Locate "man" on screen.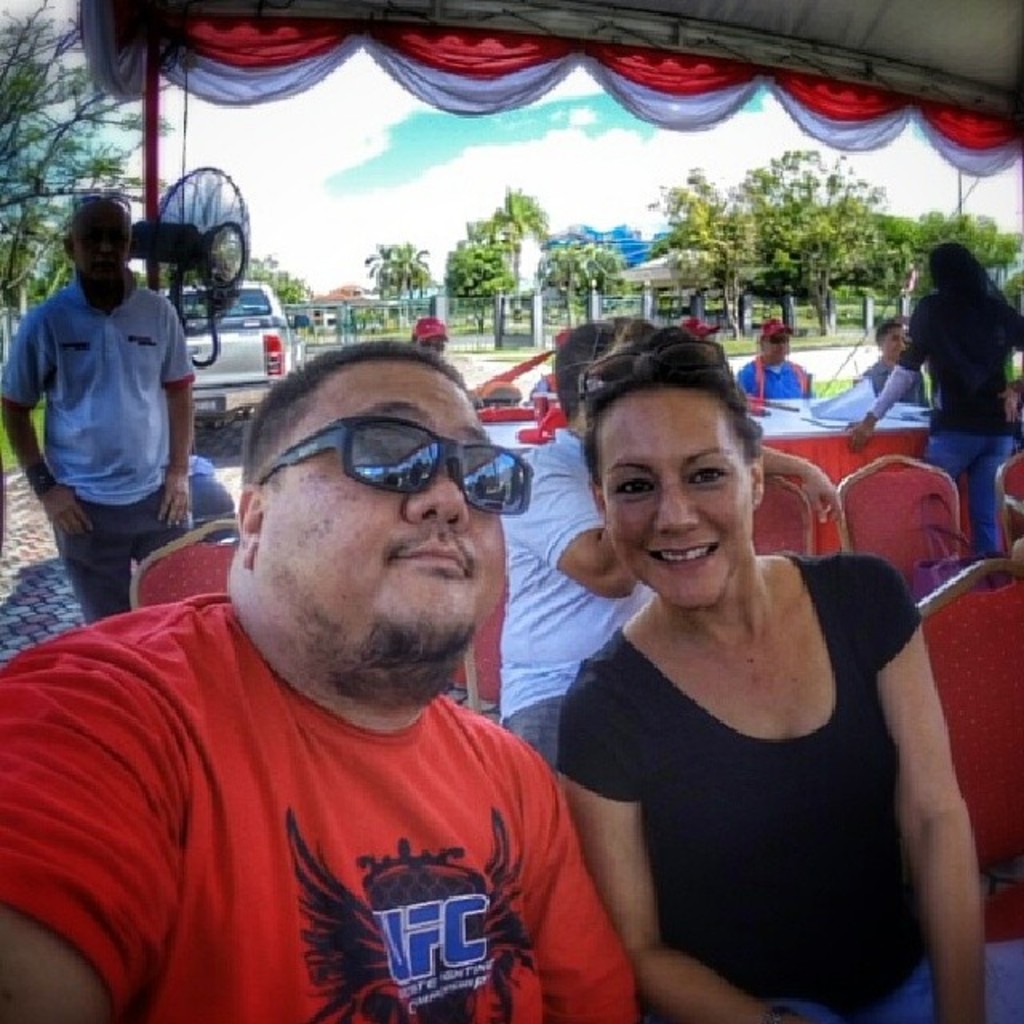
On screen at bbox=(410, 317, 446, 354).
